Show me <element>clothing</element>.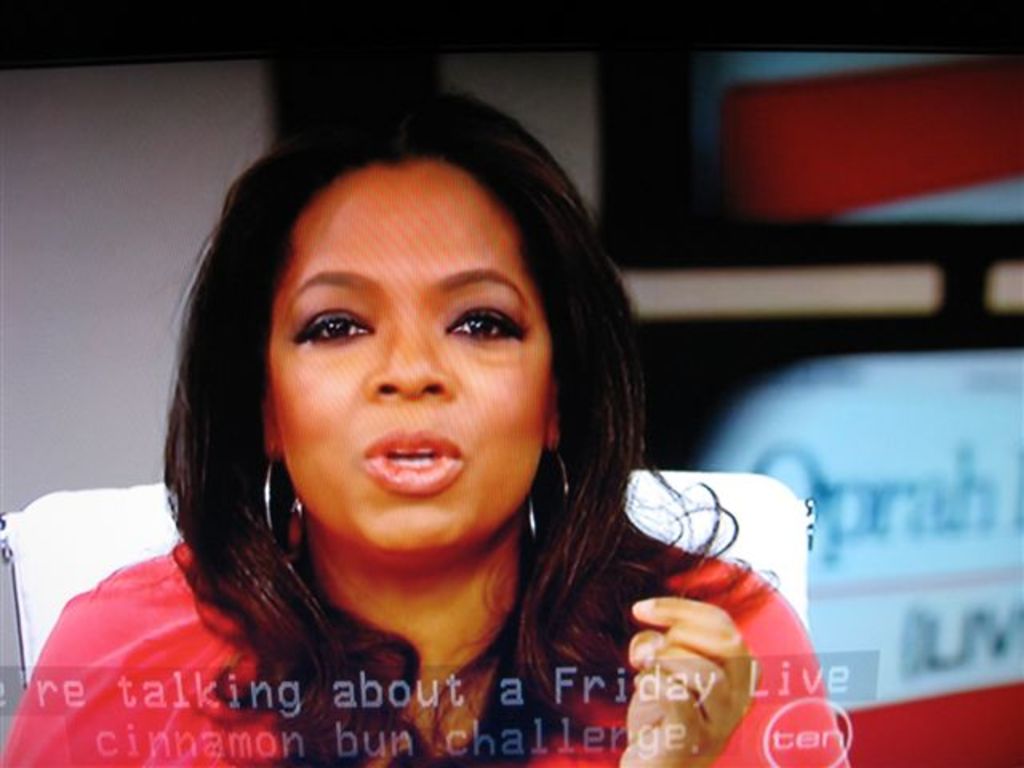
<element>clothing</element> is here: select_region(0, 546, 846, 766).
